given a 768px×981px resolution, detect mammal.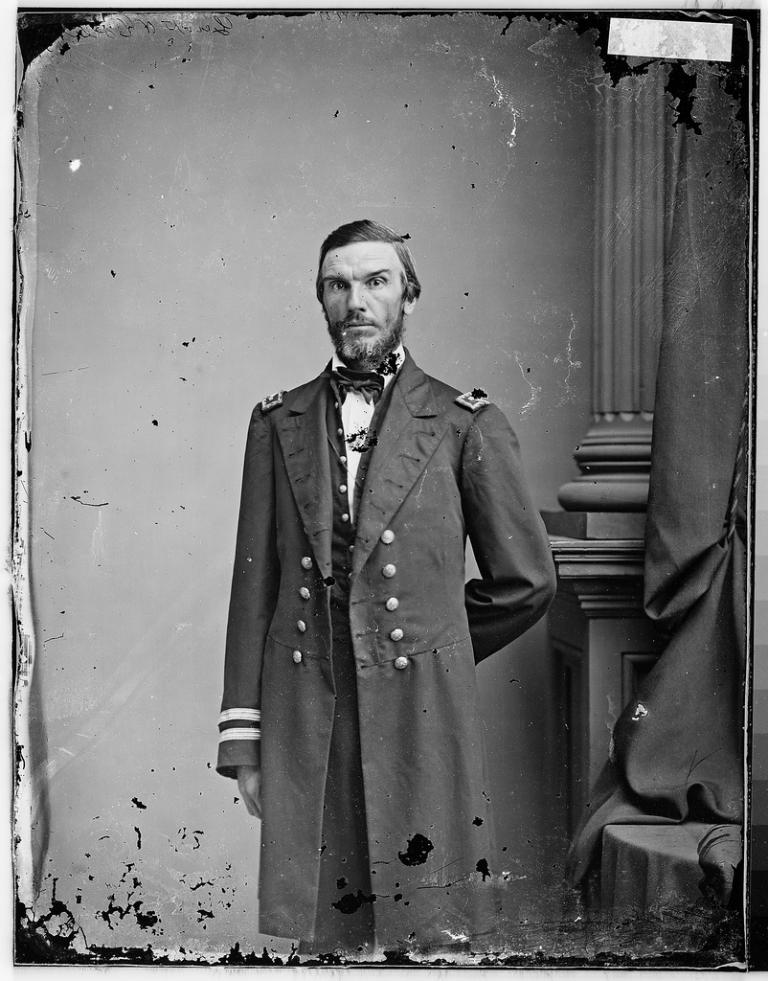
detection(229, 227, 581, 963).
